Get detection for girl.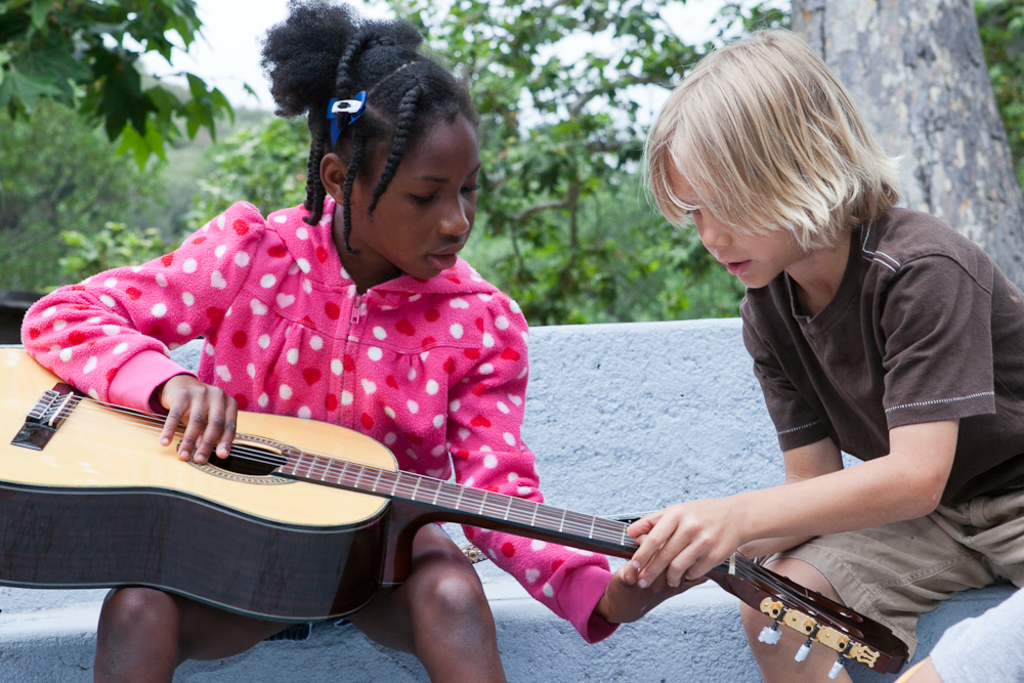
Detection: [left=22, top=0, right=710, bottom=682].
